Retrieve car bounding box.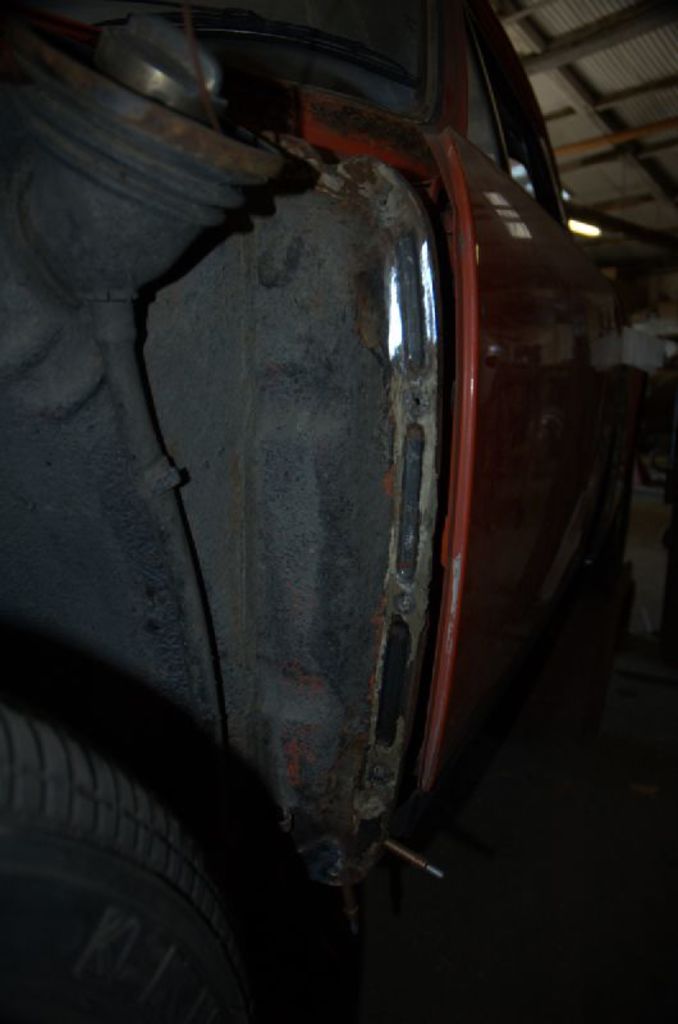
Bounding box: (left=0, top=0, right=677, bottom=1023).
